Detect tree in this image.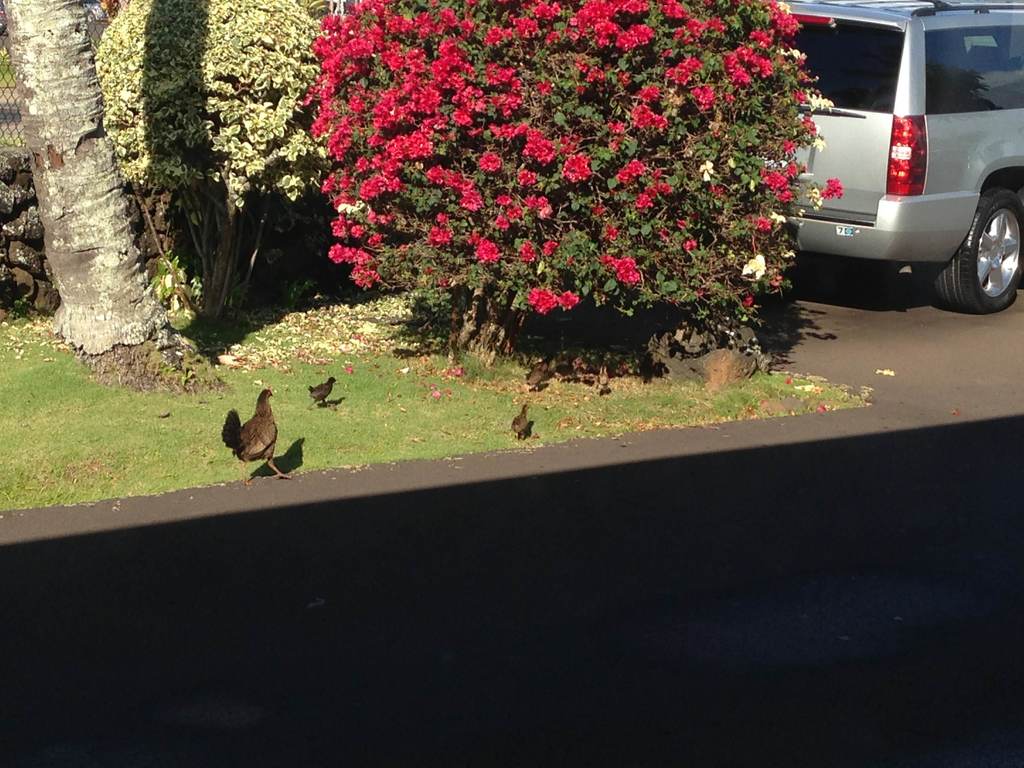
Detection: box=[0, 0, 157, 342].
